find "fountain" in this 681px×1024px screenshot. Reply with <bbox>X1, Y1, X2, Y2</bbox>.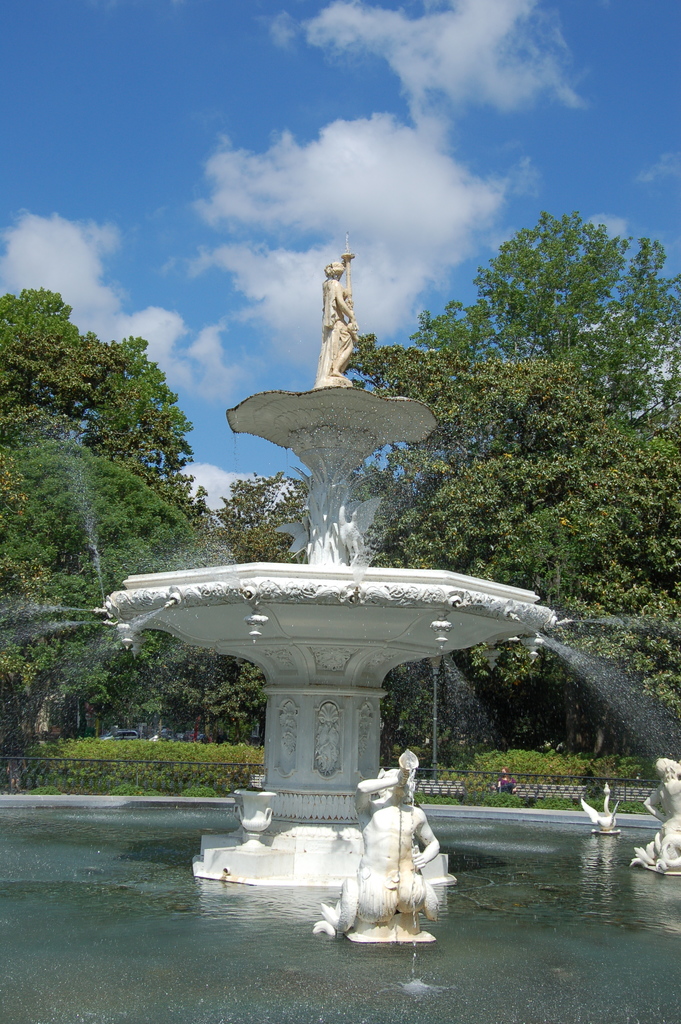
<bbox>0, 224, 680, 1021</bbox>.
